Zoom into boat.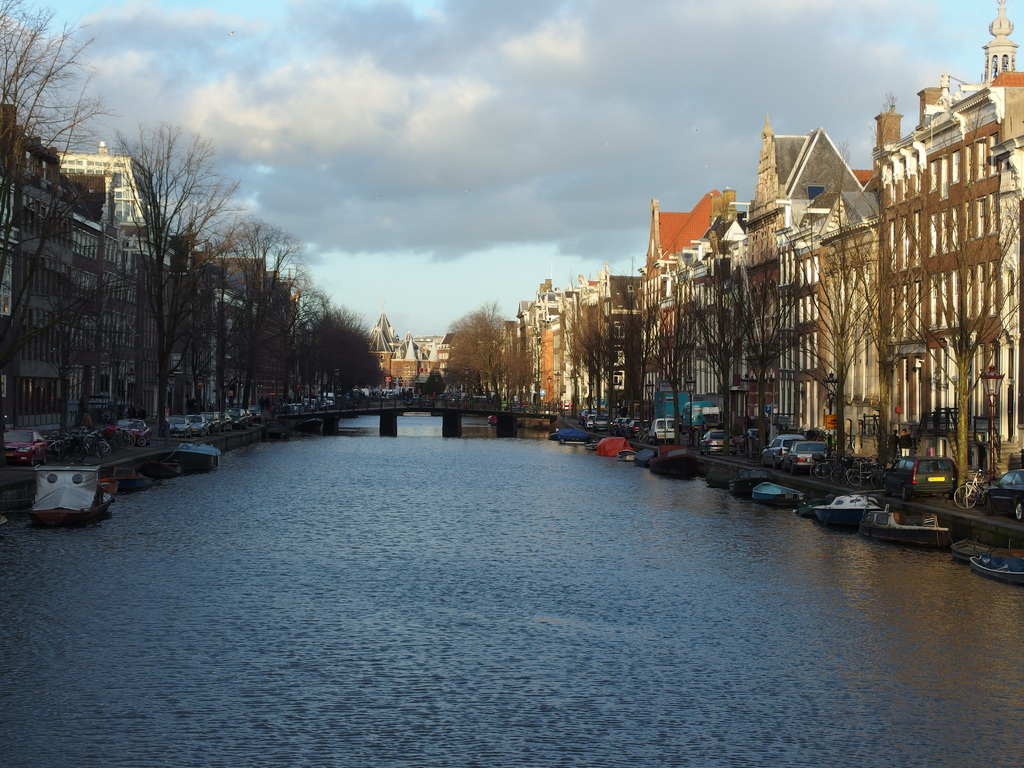
Zoom target: region(297, 419, 326, 431).
